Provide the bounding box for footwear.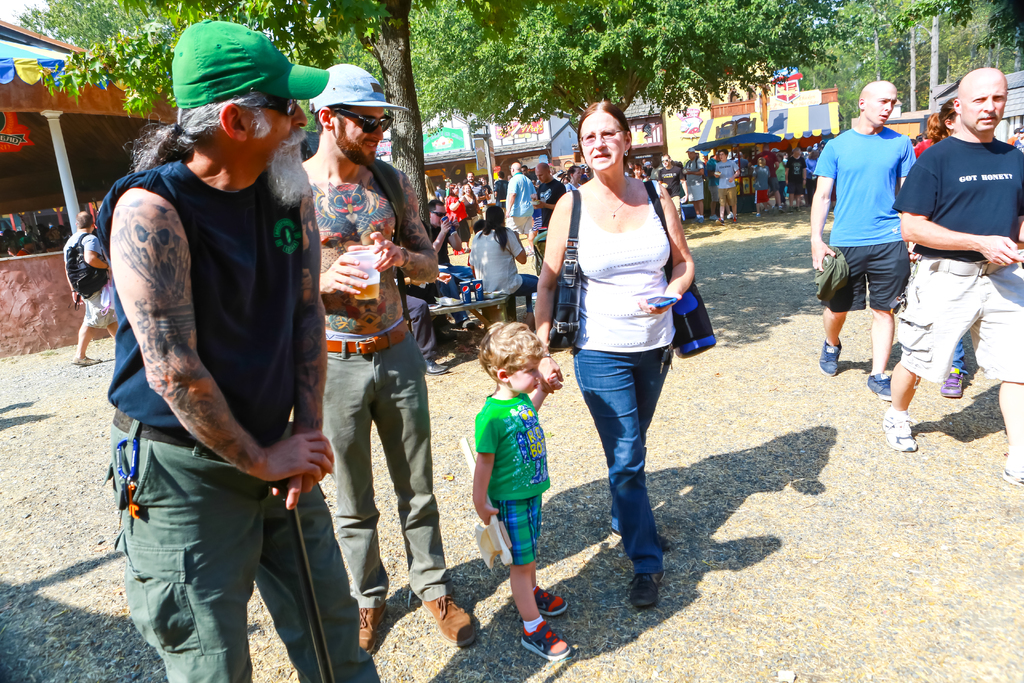
[529, 591, 572, 613].
